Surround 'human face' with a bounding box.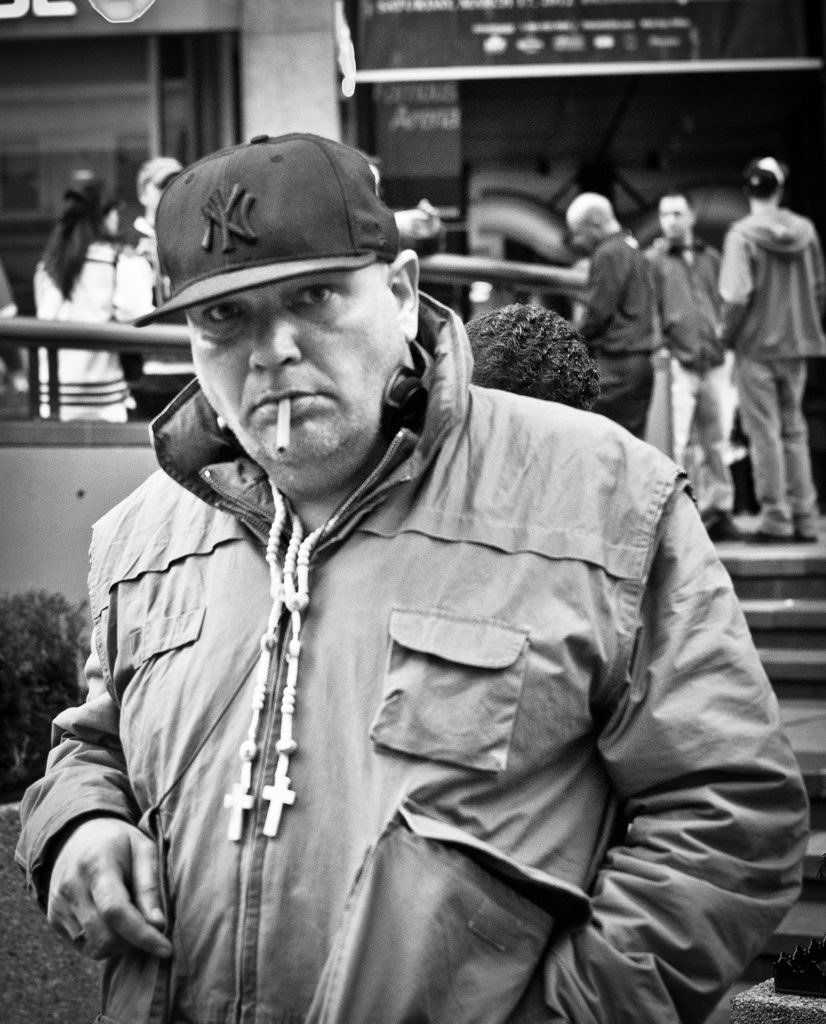
193/290/396/468.
